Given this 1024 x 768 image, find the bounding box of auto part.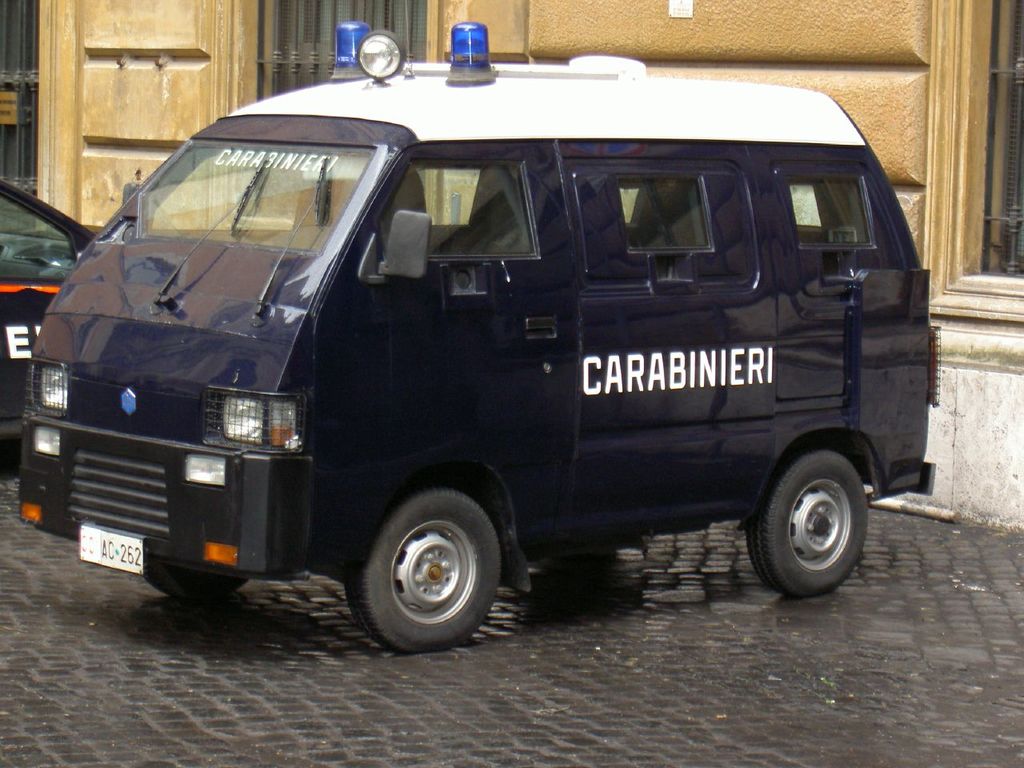
<region>786, 172, 873, 254</region>.
